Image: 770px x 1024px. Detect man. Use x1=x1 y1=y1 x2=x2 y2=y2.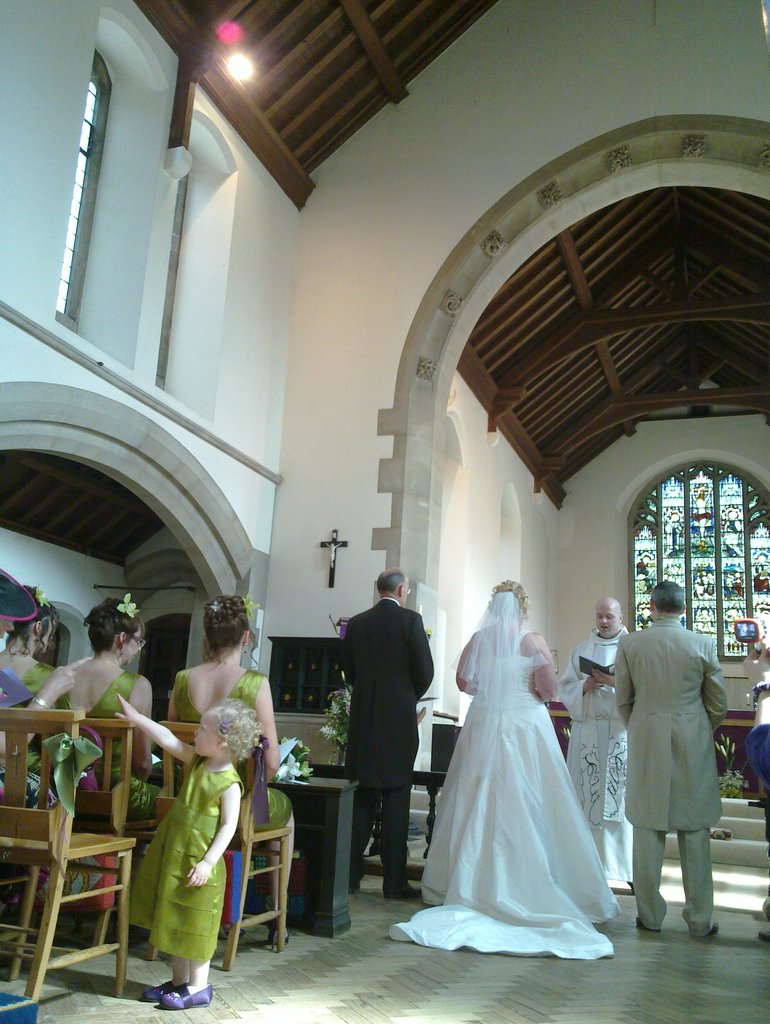
x1=691 y1=486 x2=715 y2=537.
